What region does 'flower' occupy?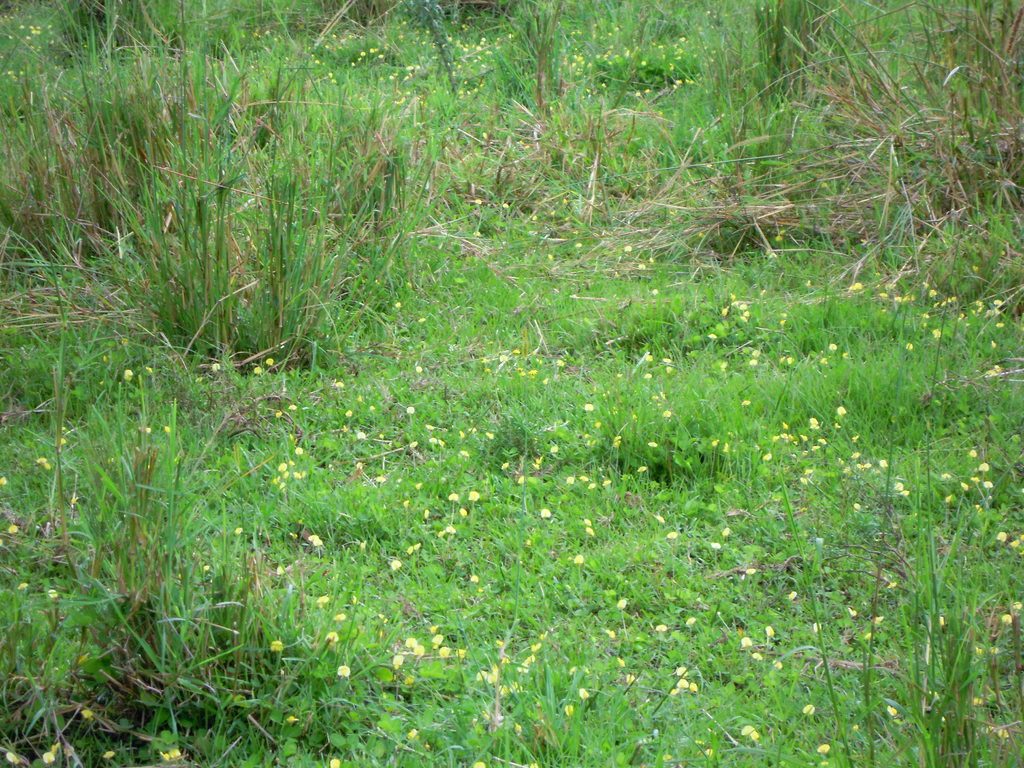
x1=1009 y1=538 x2=1020 y2=548.
